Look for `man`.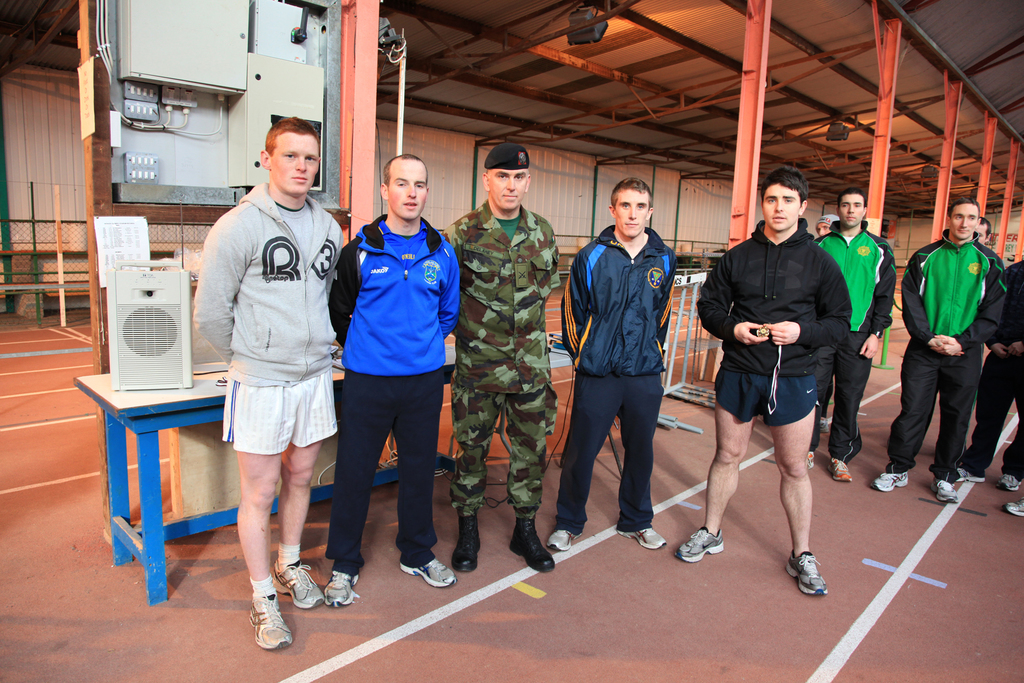
Found: (x1=816, y1=212, x2=845, y2=248).
